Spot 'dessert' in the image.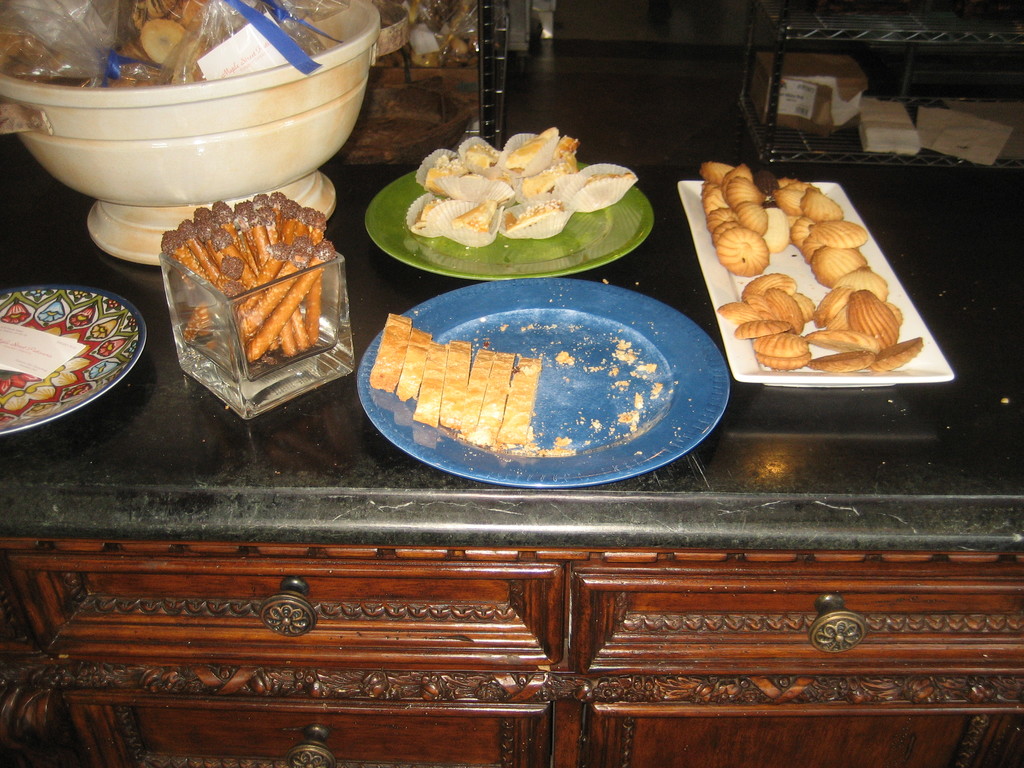
'dessert' found at left=497, top=354, right=537, bottom=458.
